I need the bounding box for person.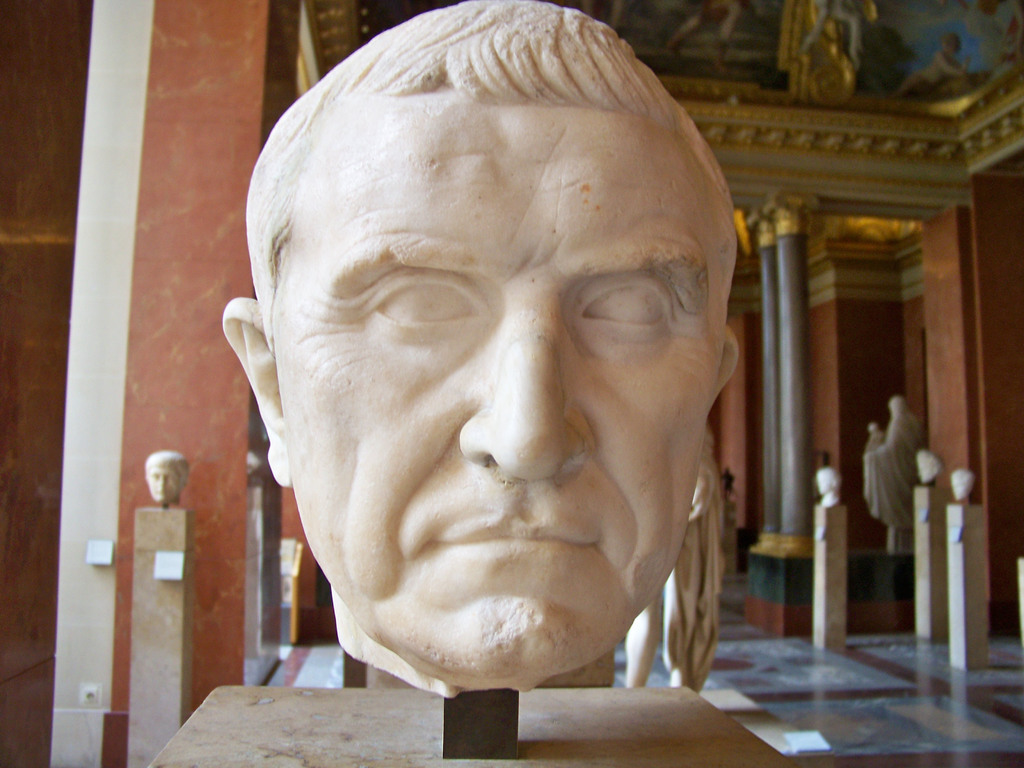
Here it is: x1=916, y1=452, x2=941, y2=479.
